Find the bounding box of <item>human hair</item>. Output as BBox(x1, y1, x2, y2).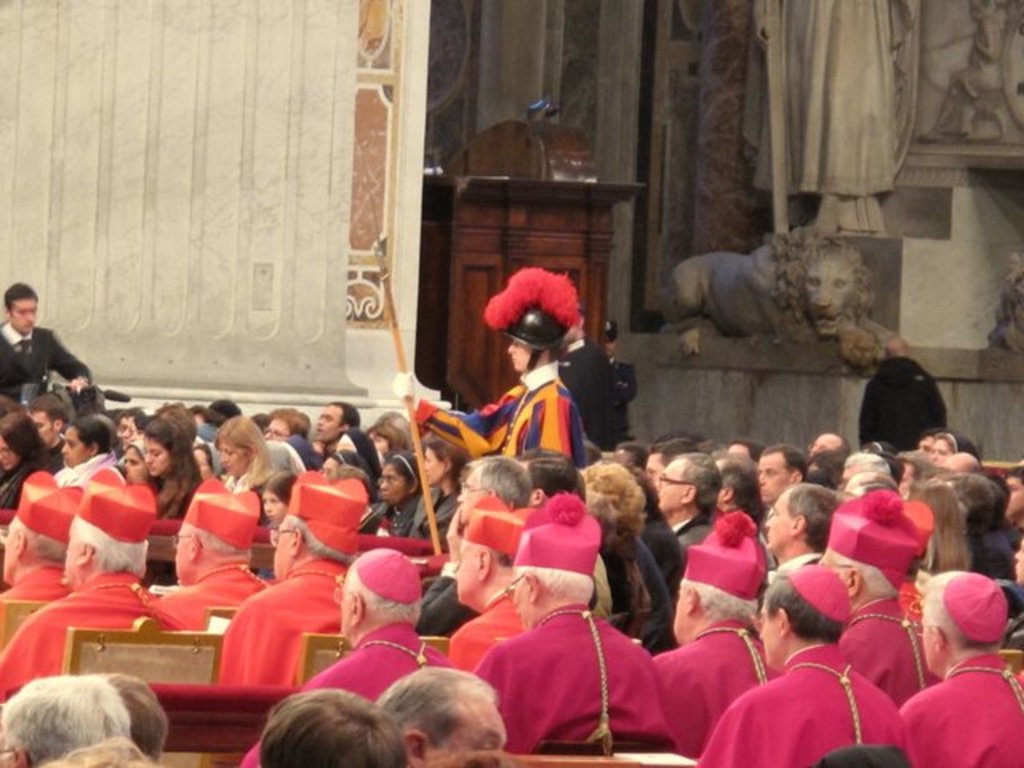
BBox(387, 448, 421, 502).
